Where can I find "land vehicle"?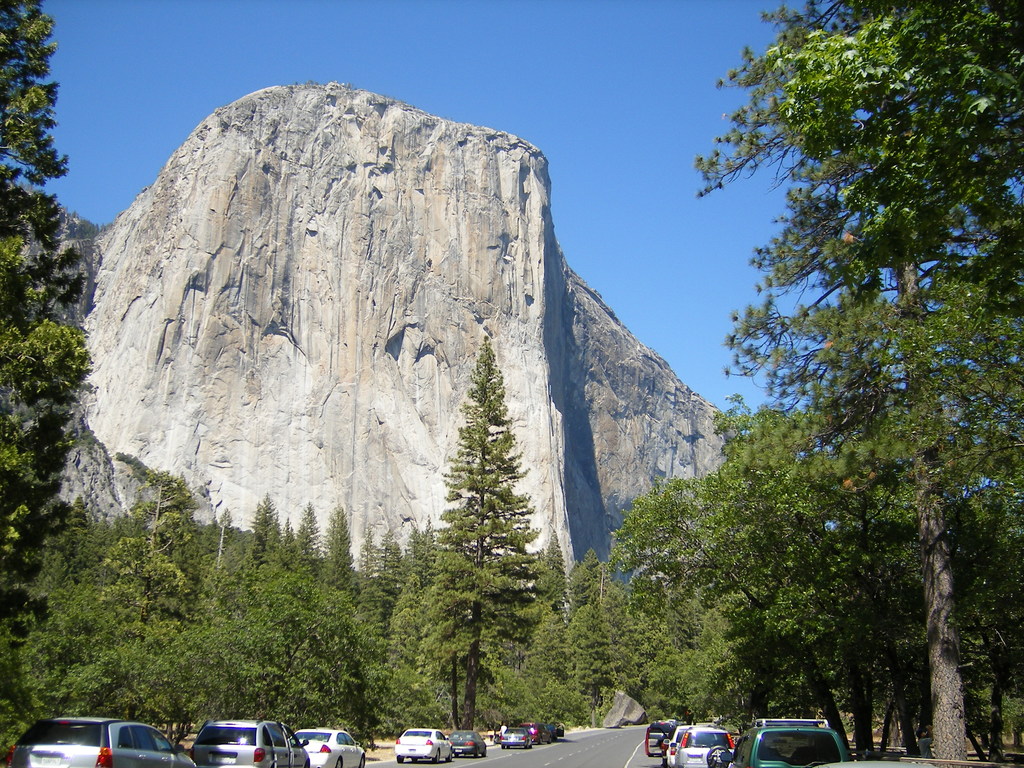
You can find it at 662 723 703 767.
